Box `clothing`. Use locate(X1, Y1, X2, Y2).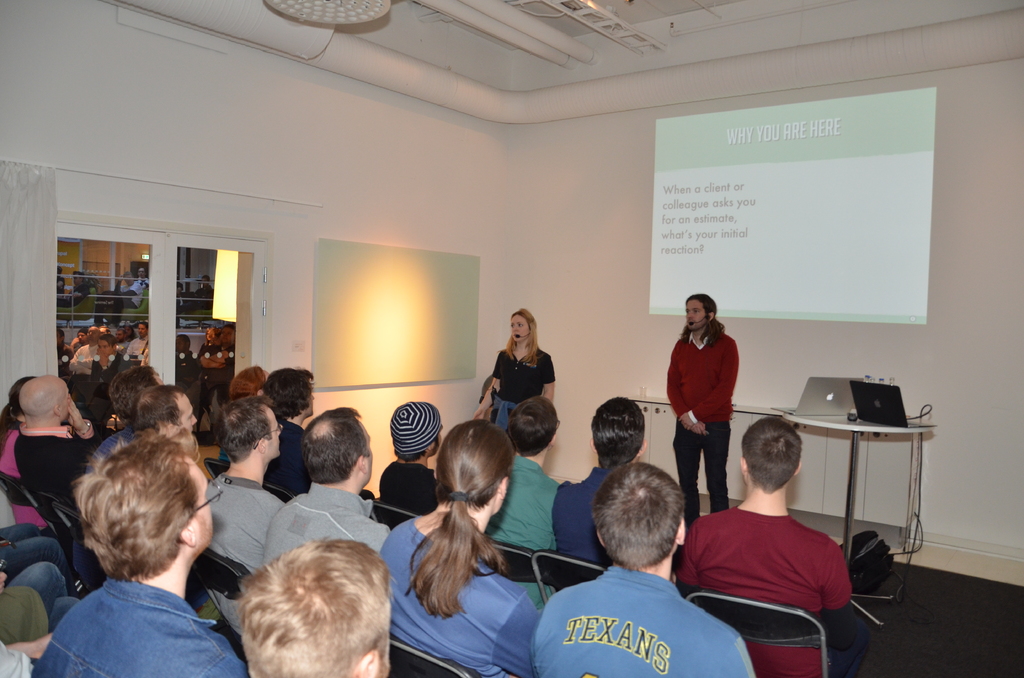
locate(486, 454, 561, 553).
